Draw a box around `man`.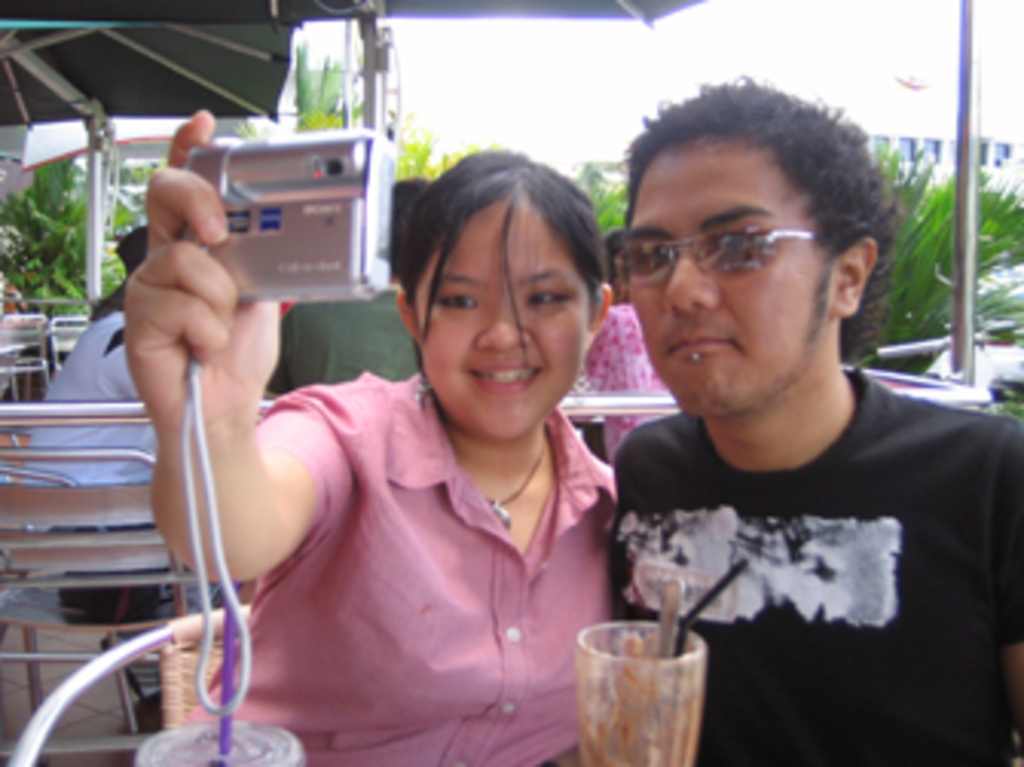
(x1=569, y1=110, x2=1023, y2=721).
